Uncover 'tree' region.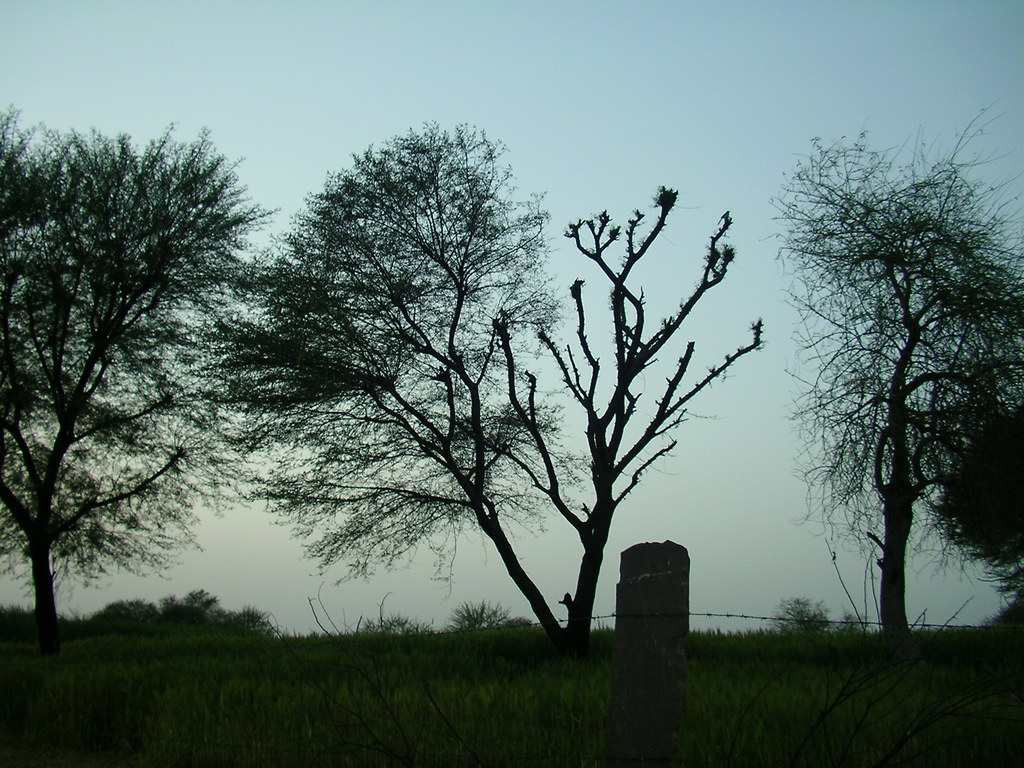
Uncovered: rect(781, 111, 998, 680).
